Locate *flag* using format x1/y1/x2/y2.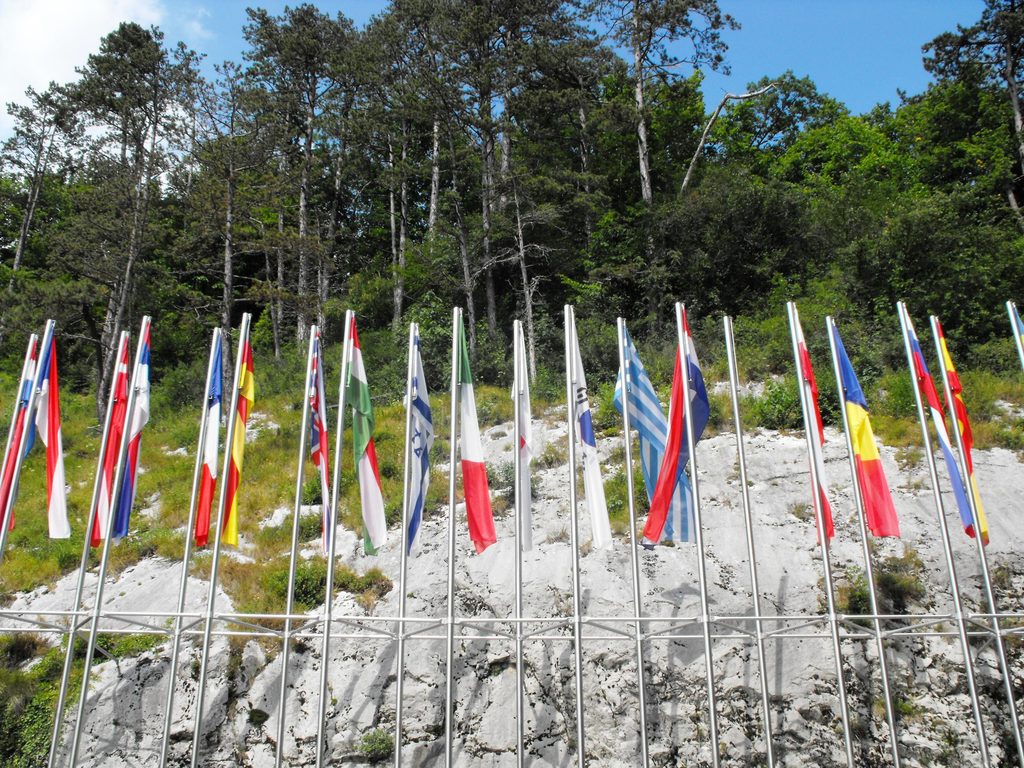
299/330/332/555.
